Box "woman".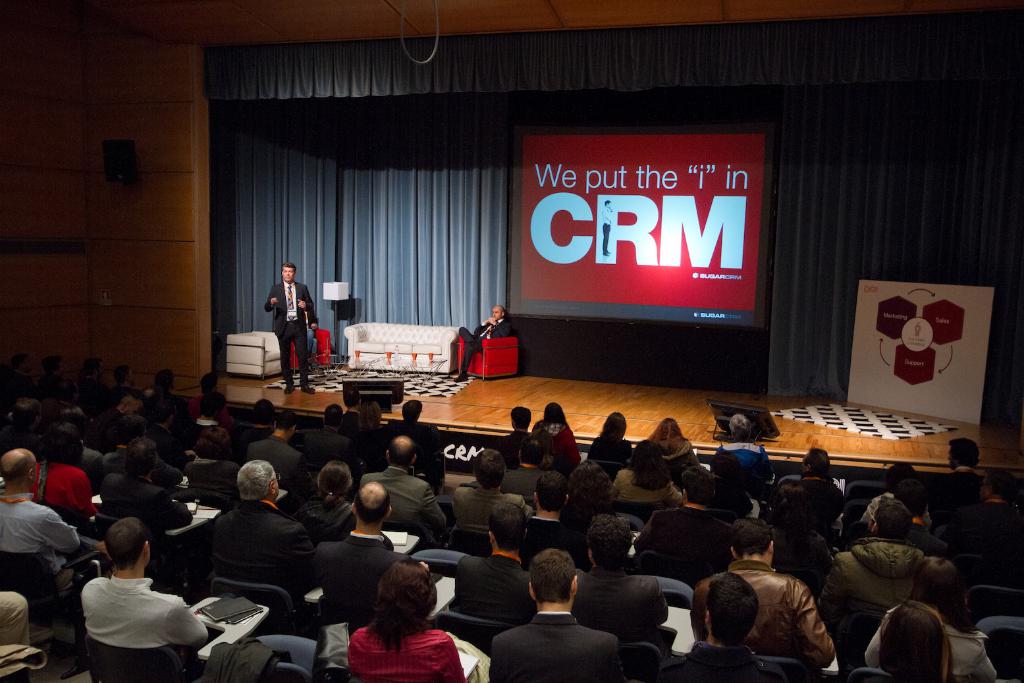
box(610, 438, 684, 506).
